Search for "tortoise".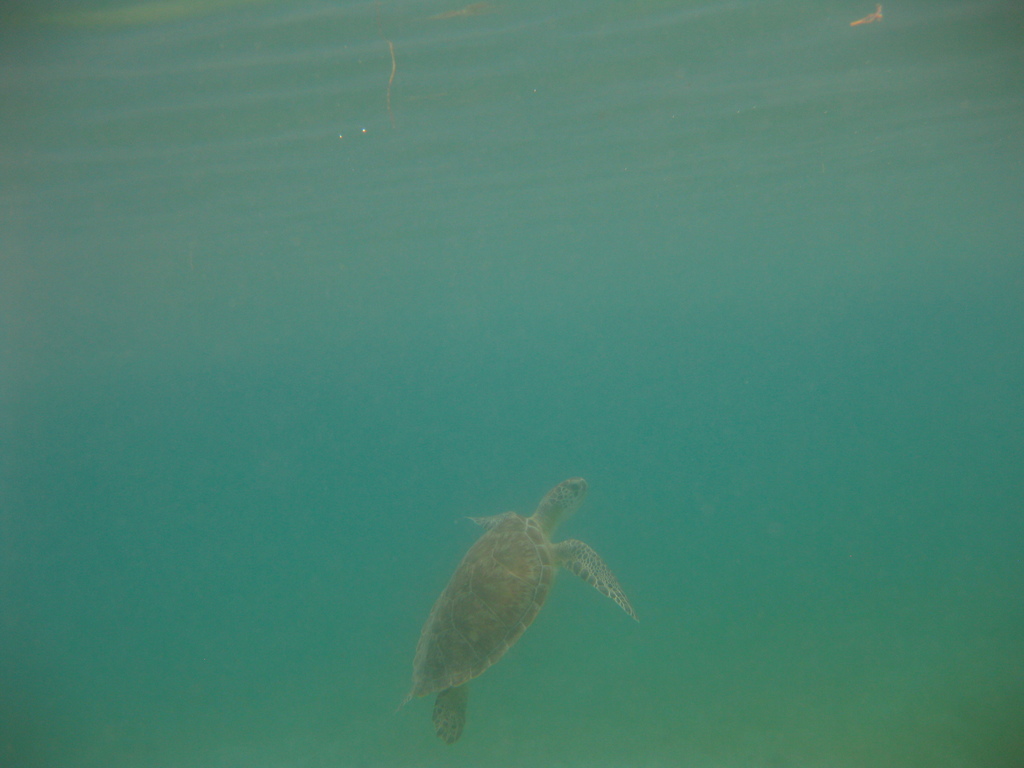
Found at <box>392,469,637,744</box>.
